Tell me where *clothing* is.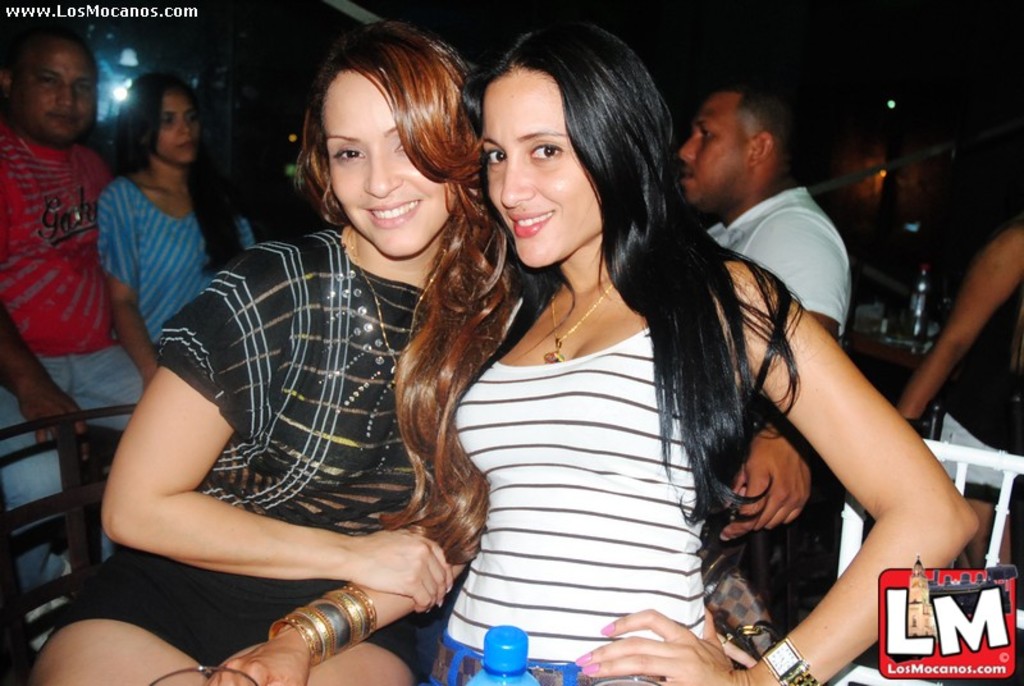
*clothing* is at box=[681, 182, 844, 338].
